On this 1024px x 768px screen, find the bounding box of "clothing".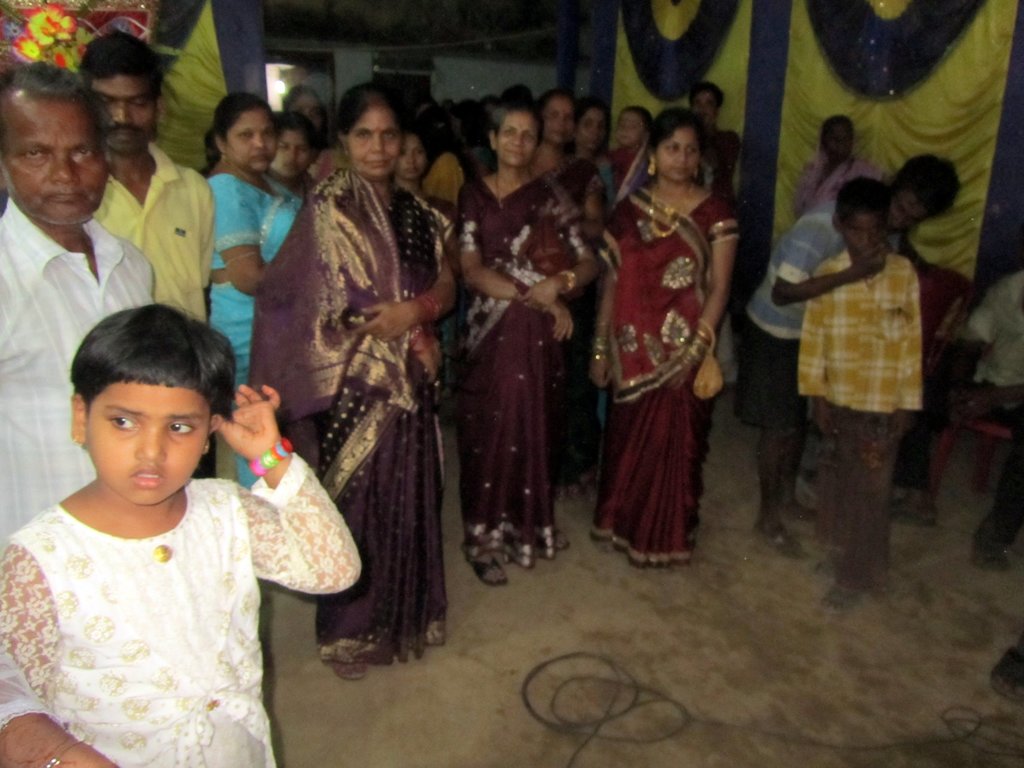
Bounding box: crop(453, 171, 589, 565).
